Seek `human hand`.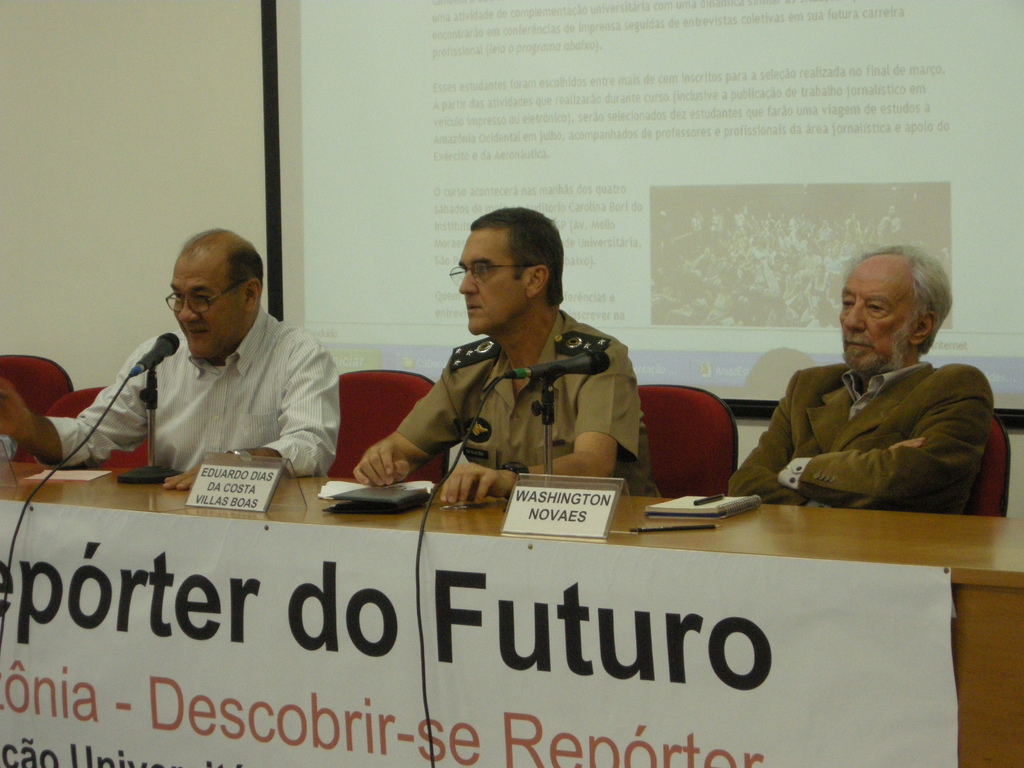
(x1=886, y1=437, x2=924, y2=451).
